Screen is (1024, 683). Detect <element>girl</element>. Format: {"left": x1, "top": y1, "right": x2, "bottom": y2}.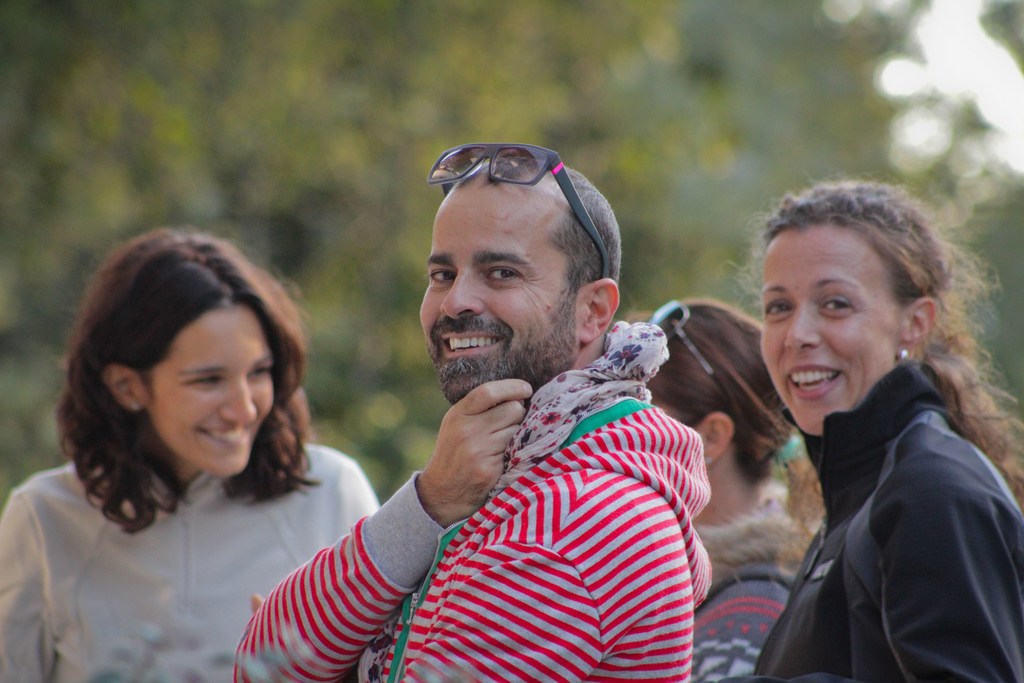
{"left": 755, "top": 178, "right": 1023, "bottom": 682}.
